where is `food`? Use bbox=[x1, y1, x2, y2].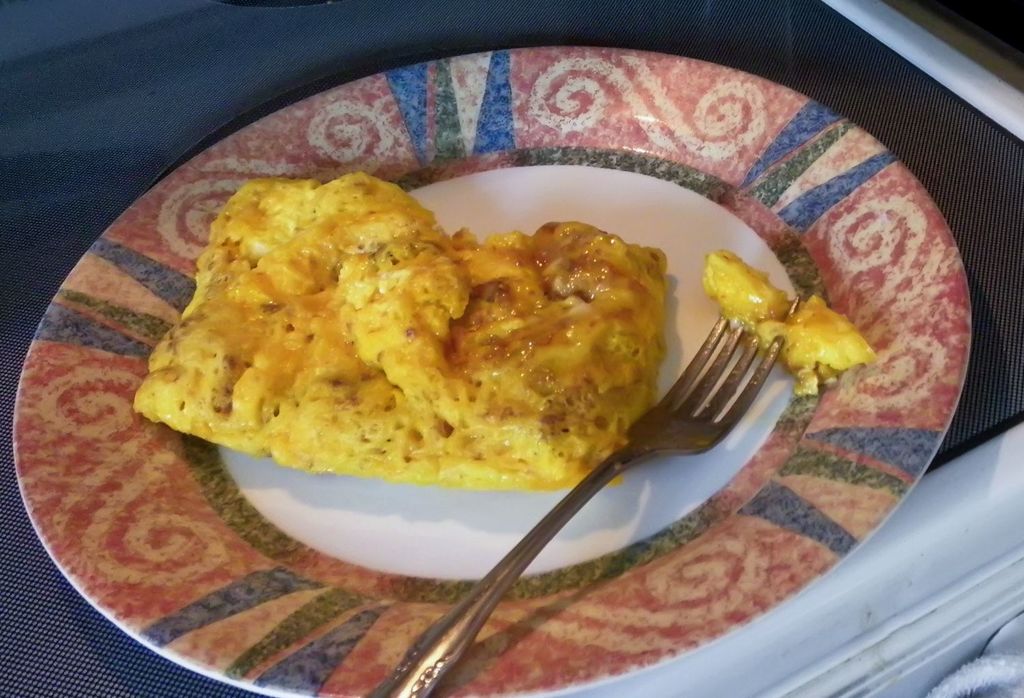
bbox=[756, 294, 877, 393].
